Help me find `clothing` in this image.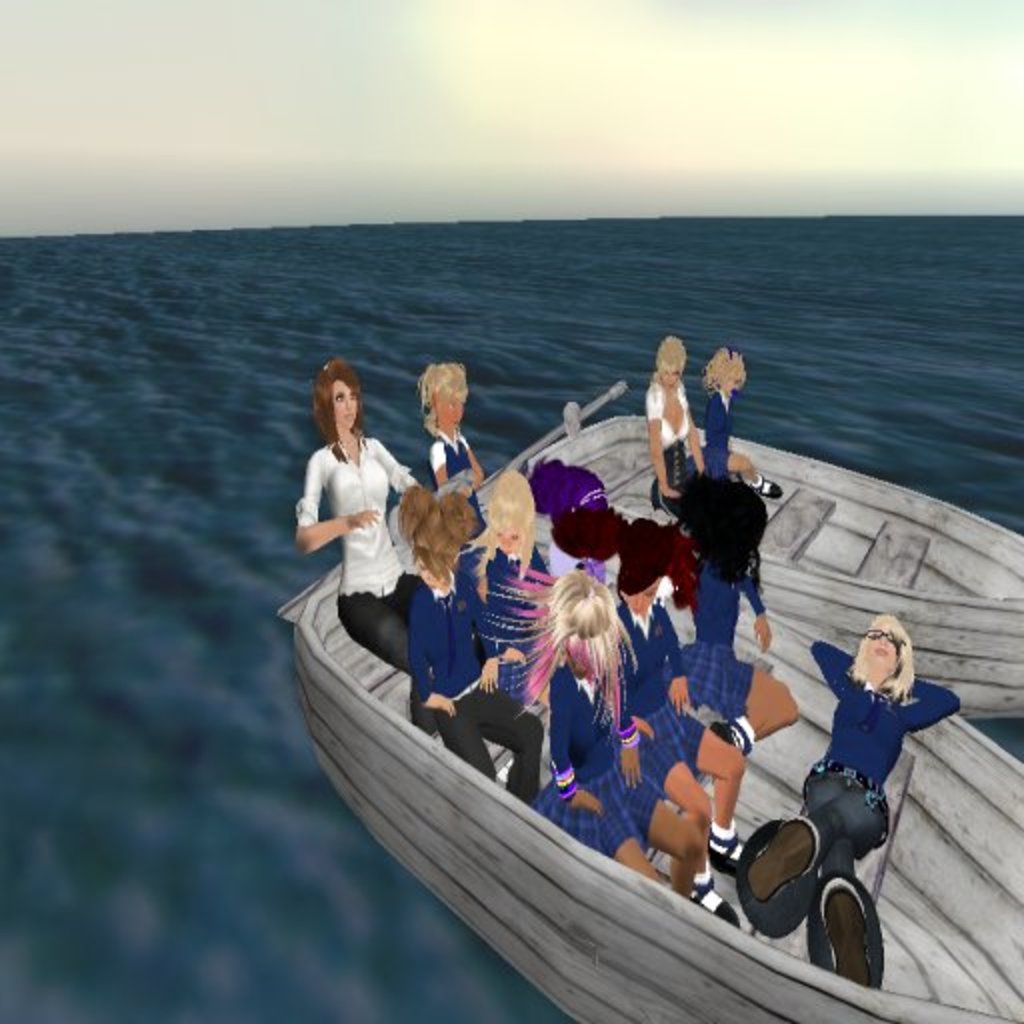
Found it: 460 536 550 720.
